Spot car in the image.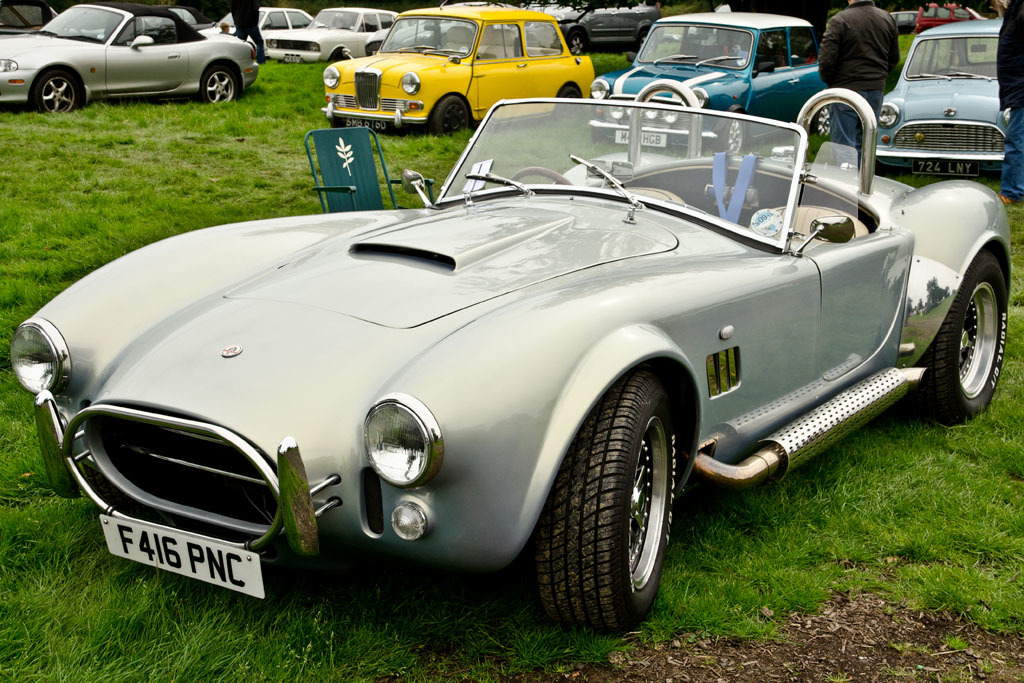
car found at {"x1": 260, "y1": 5, "x2": 399, "y2": 67}.
